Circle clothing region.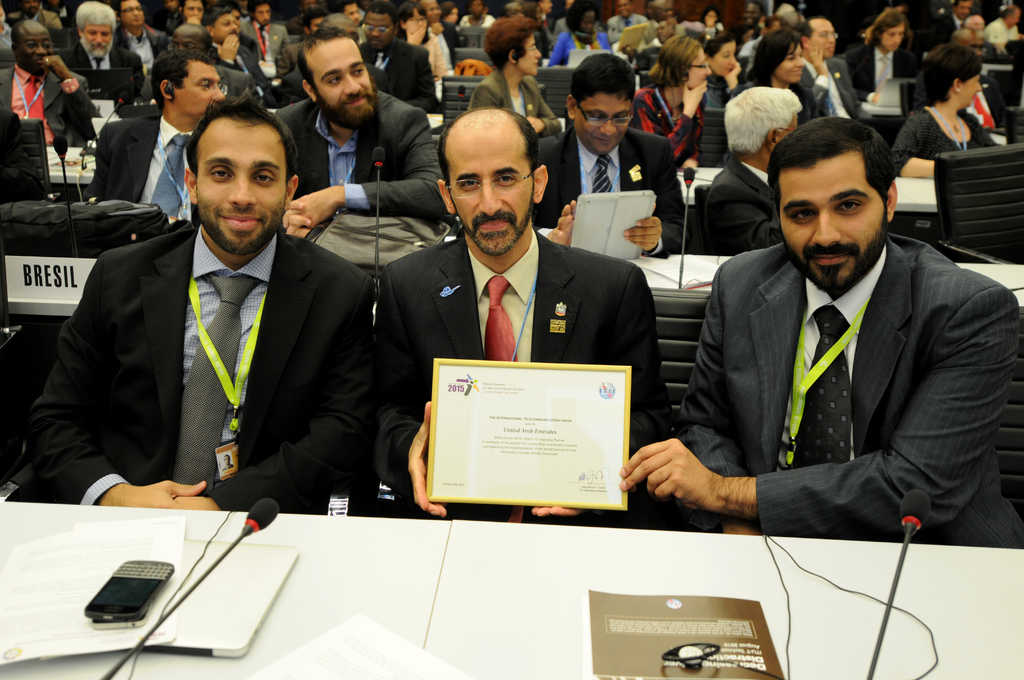
Region: left=199, top=32, right=271, bottom=101.
